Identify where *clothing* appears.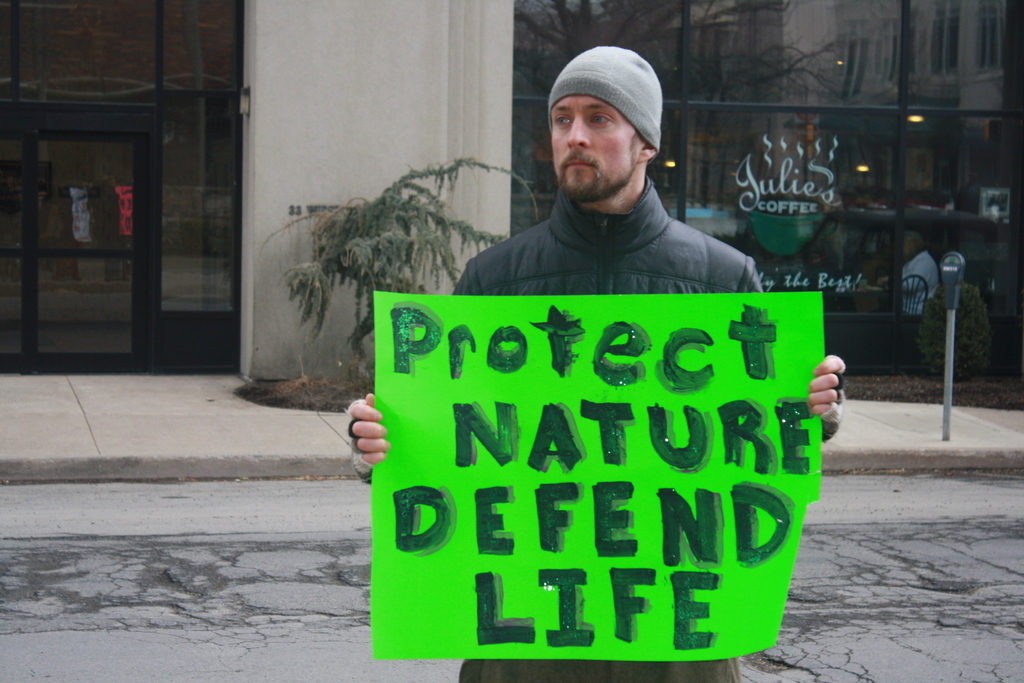
Appears at bbox(349, 181, 848, 682).
